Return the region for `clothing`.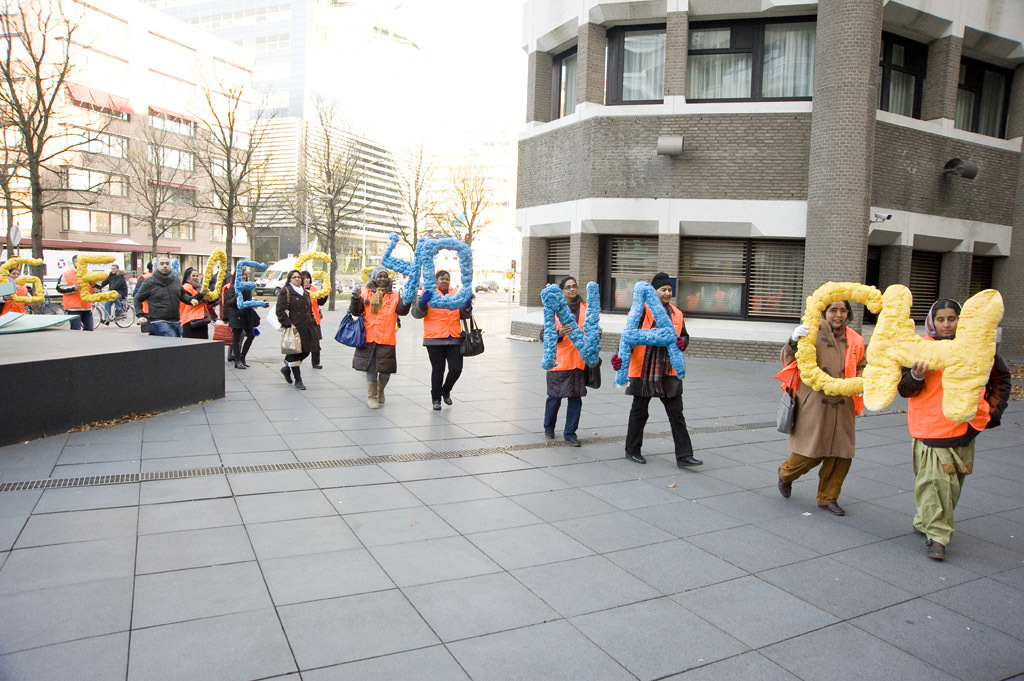
54:268:100:332.
